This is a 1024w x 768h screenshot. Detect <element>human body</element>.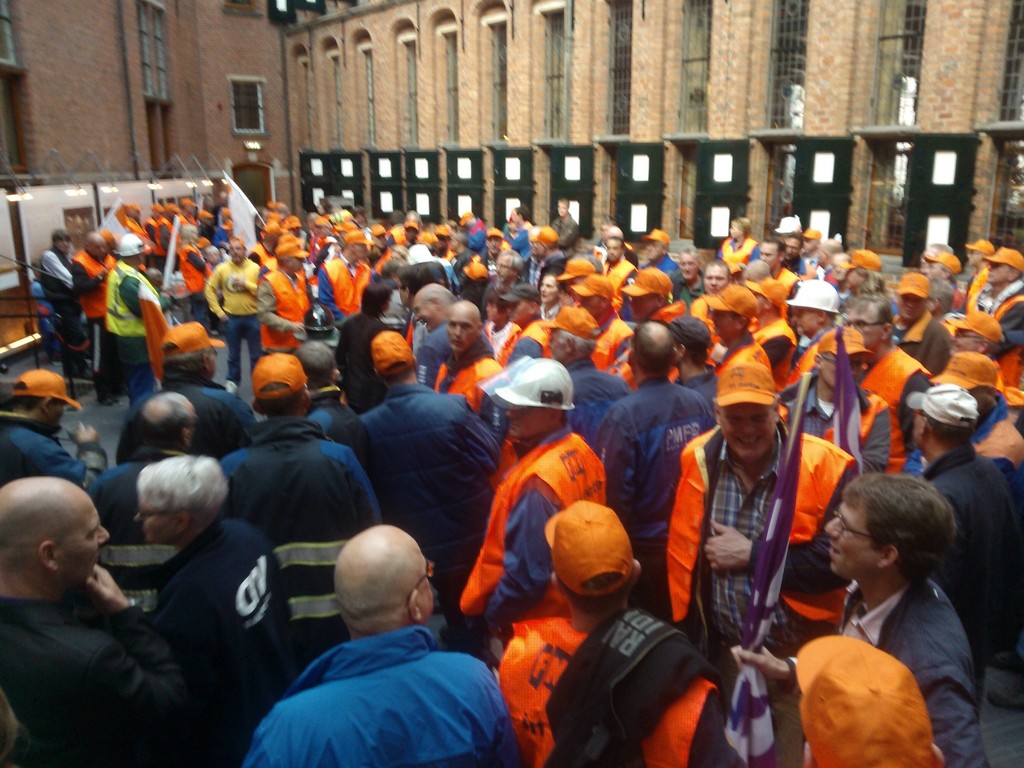
region(237, 535, 510, 767).
